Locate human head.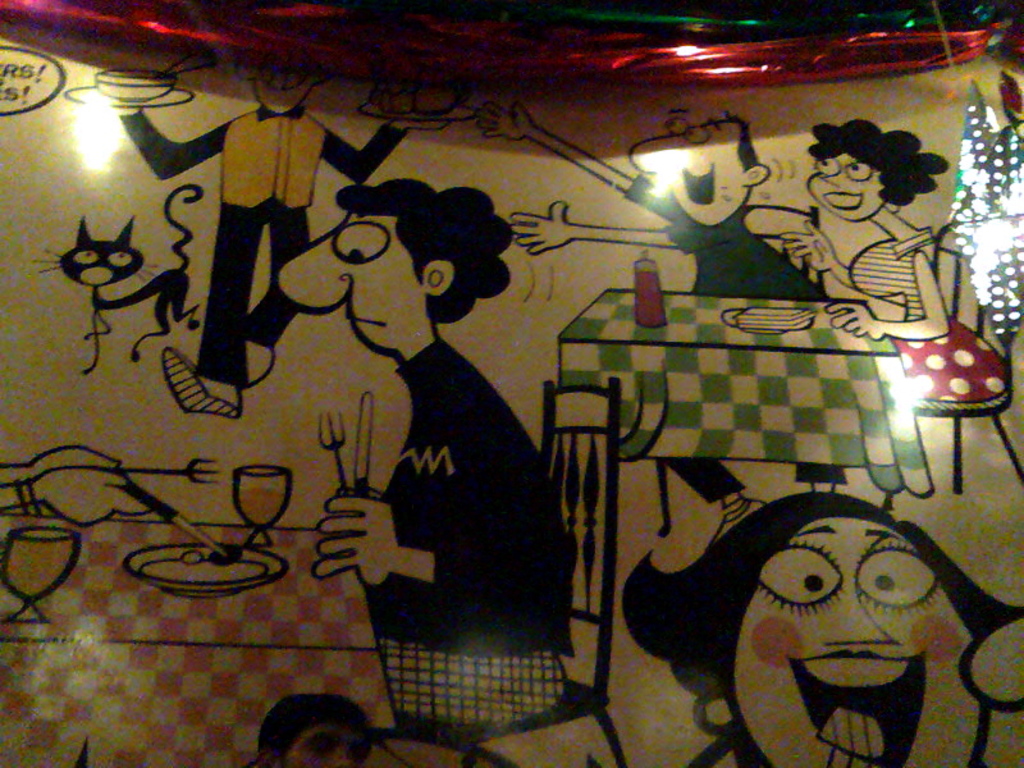
Bounding box: left=627, top=108, right=772, bottom=227.
